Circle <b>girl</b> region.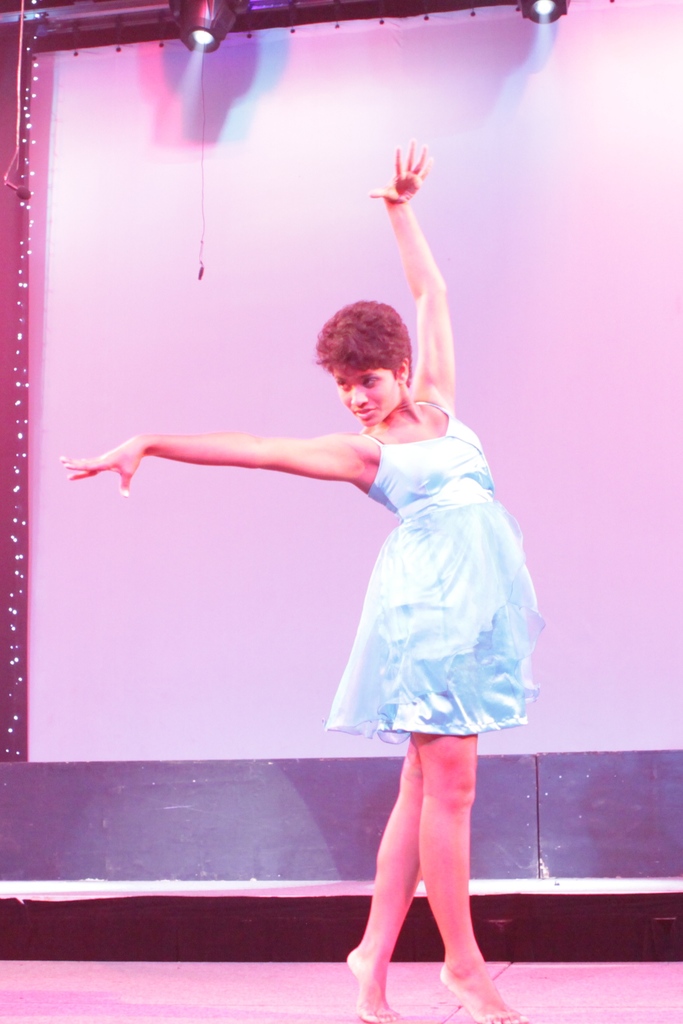
Region: <bbox>61, 140, 545, 1023</bbox>.
